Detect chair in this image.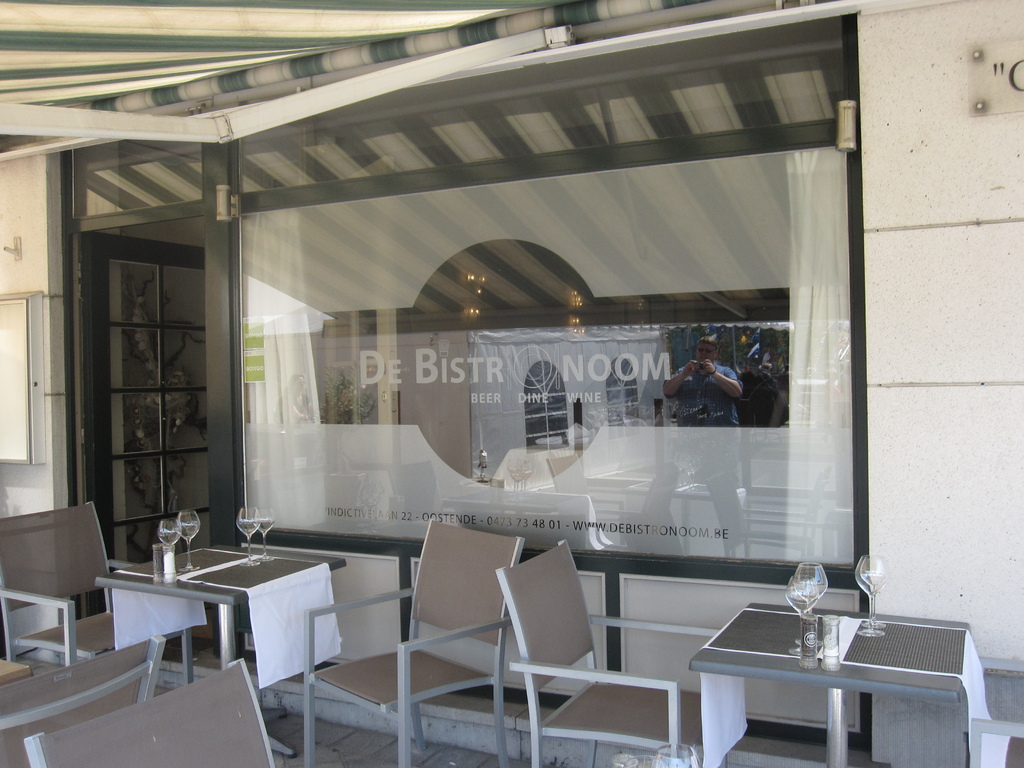
Detection: 294,543,511,748.
